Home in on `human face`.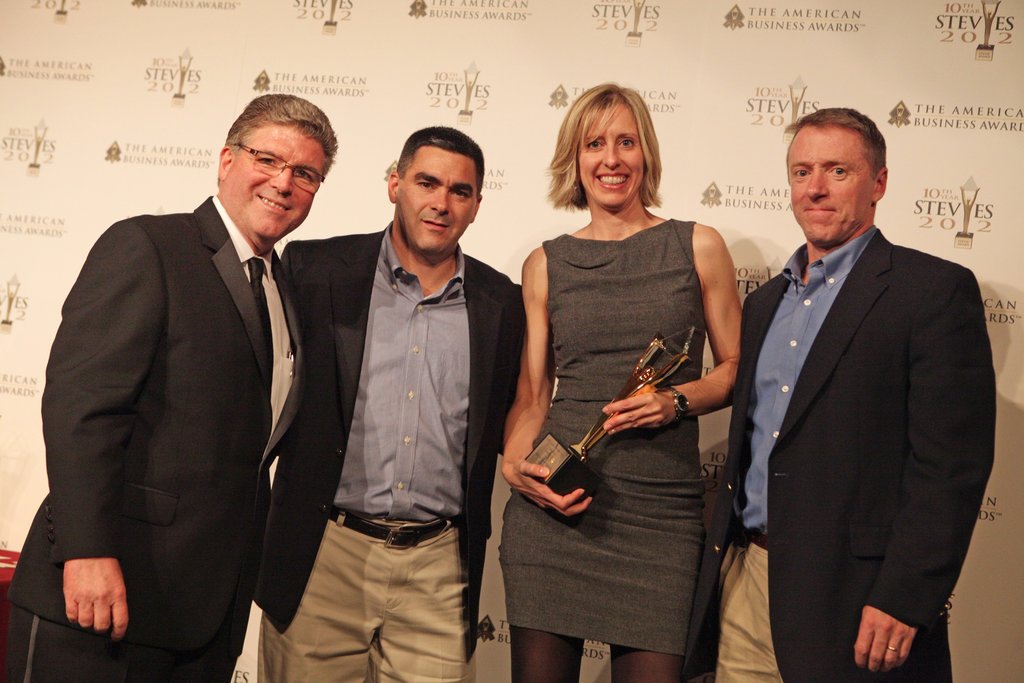
Homed in at 217:115:328:249.
